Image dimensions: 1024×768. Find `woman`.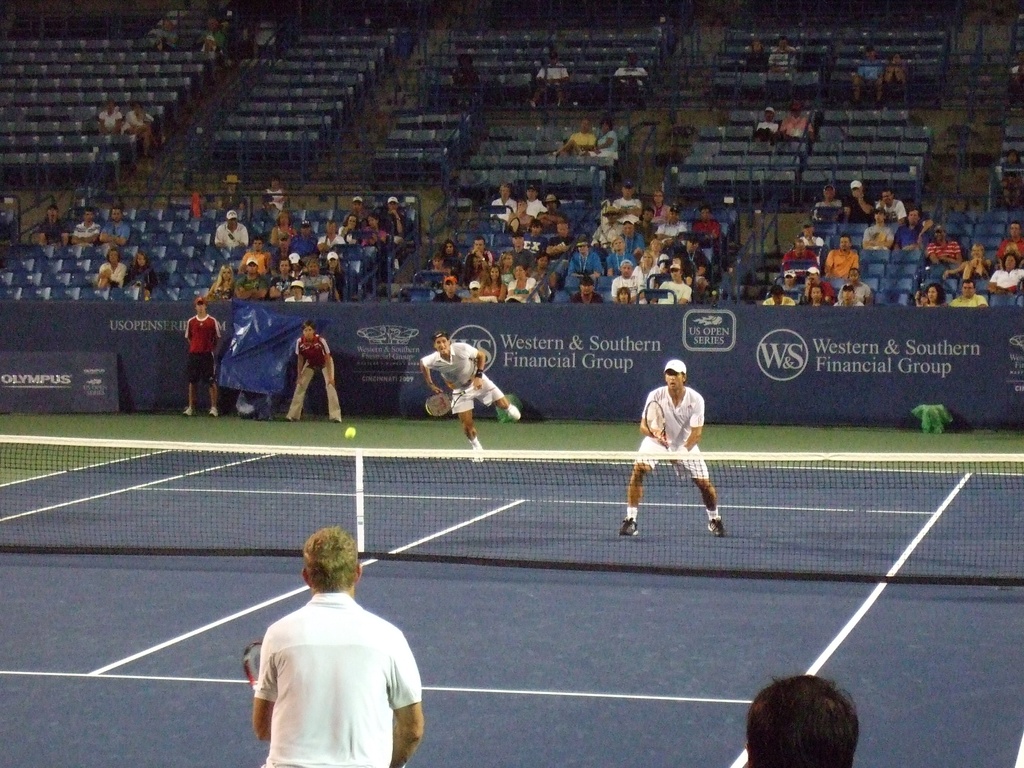
915,286,936,311.
